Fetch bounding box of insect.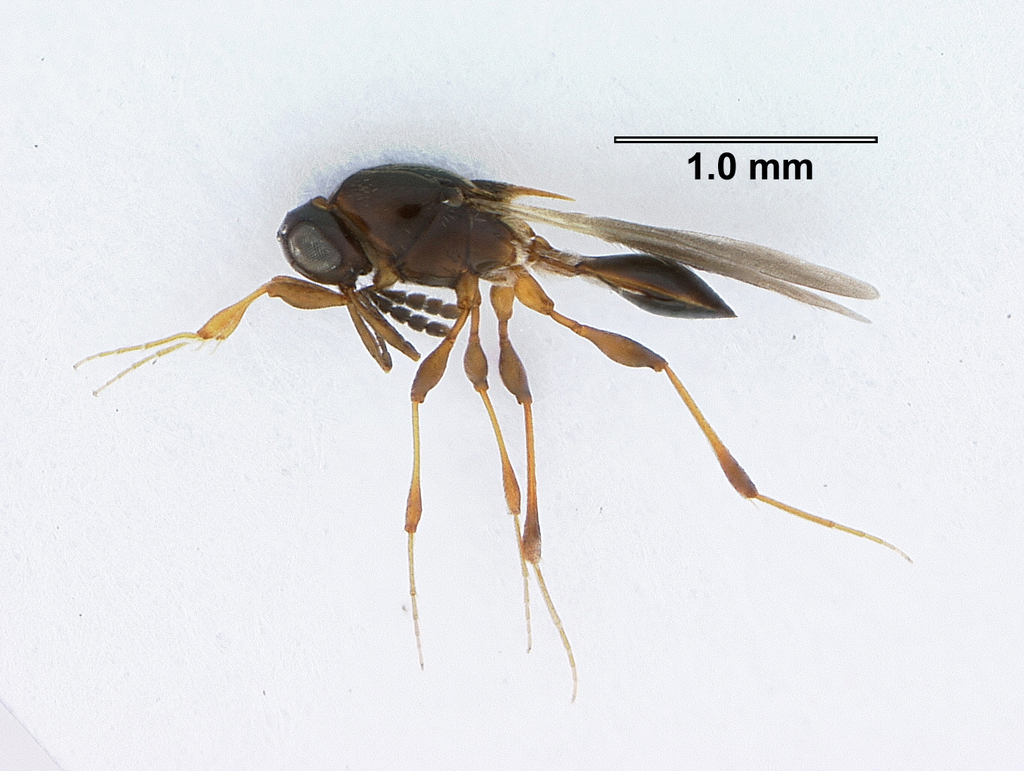
Bbox: (71, 157, 909, 705).
